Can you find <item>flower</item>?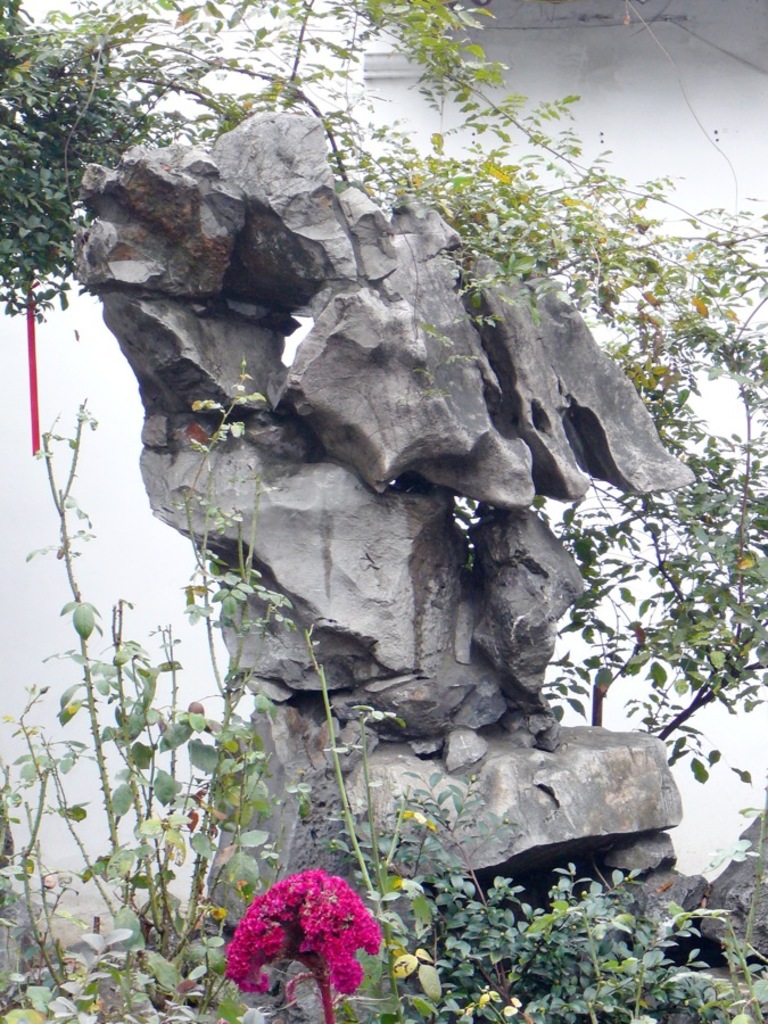
Yes, bounding box: detection(210, 857, 399, 994).
